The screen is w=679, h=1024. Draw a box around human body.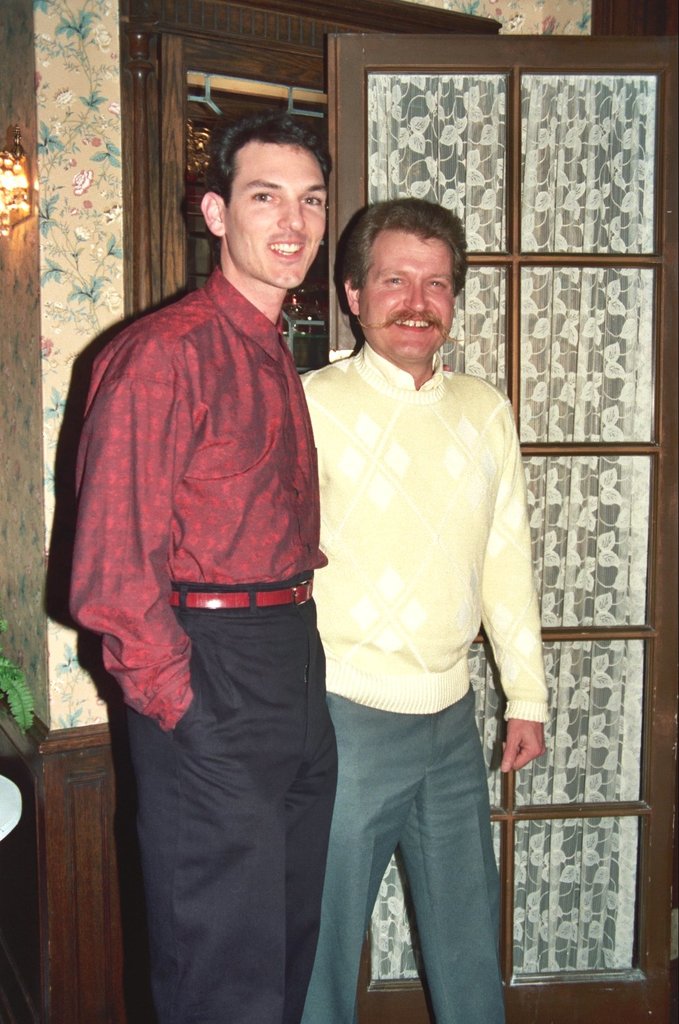
crop(79, 144, 352, 1023).
